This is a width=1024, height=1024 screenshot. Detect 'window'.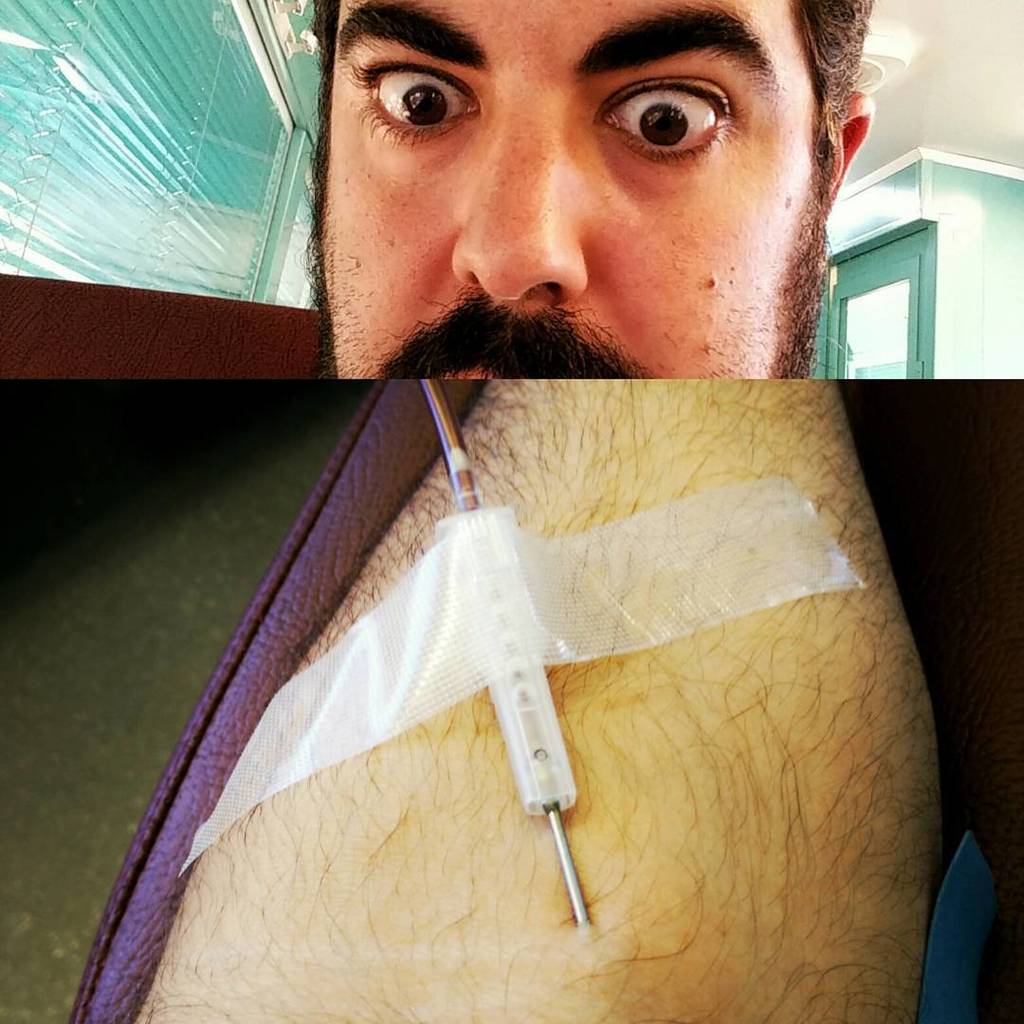
[262, 142, 323, 316].
